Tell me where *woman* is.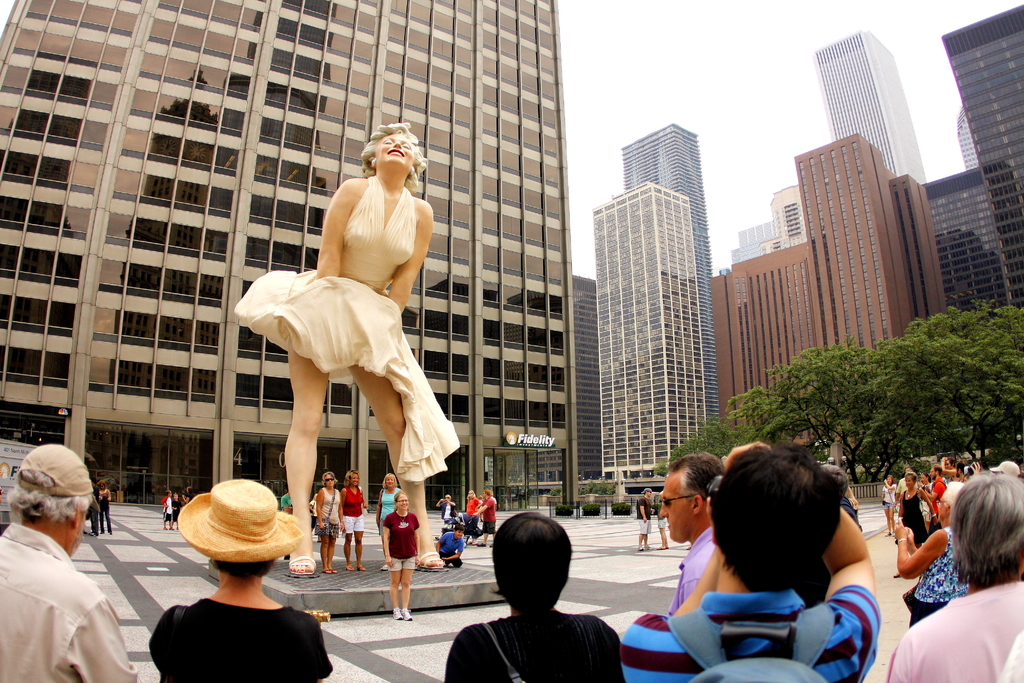
*woman* is at 177/486/195/503.
